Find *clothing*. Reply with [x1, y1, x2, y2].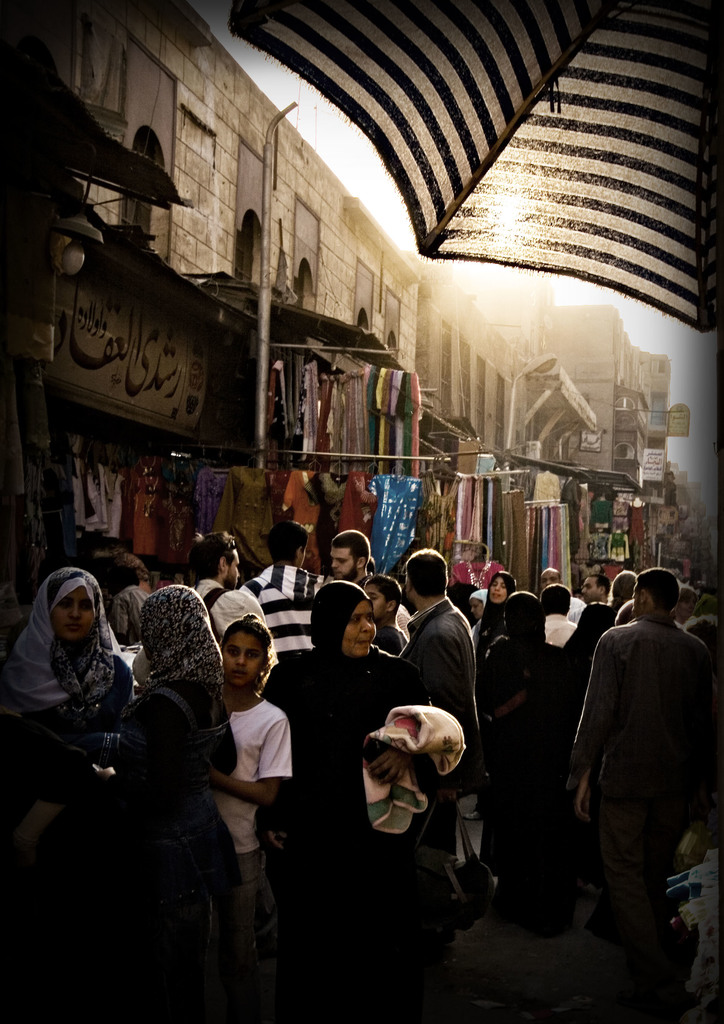
[547, 604, 593, 649].
